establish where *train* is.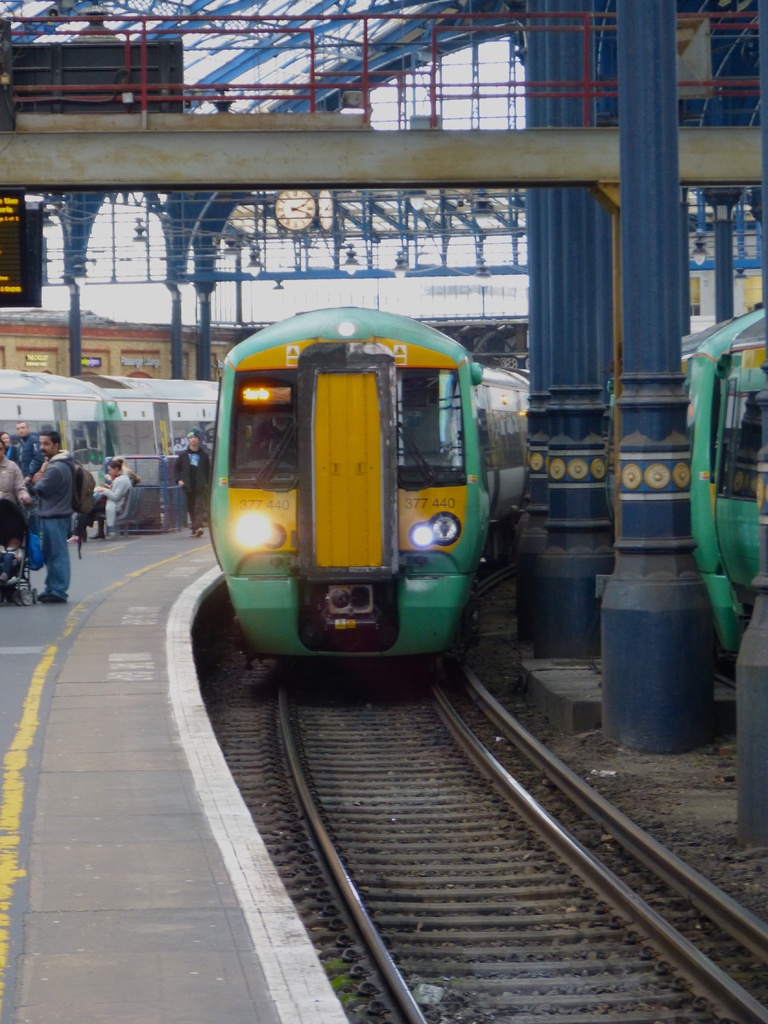
Established at <region>208, 304, 532, 660</region>.
